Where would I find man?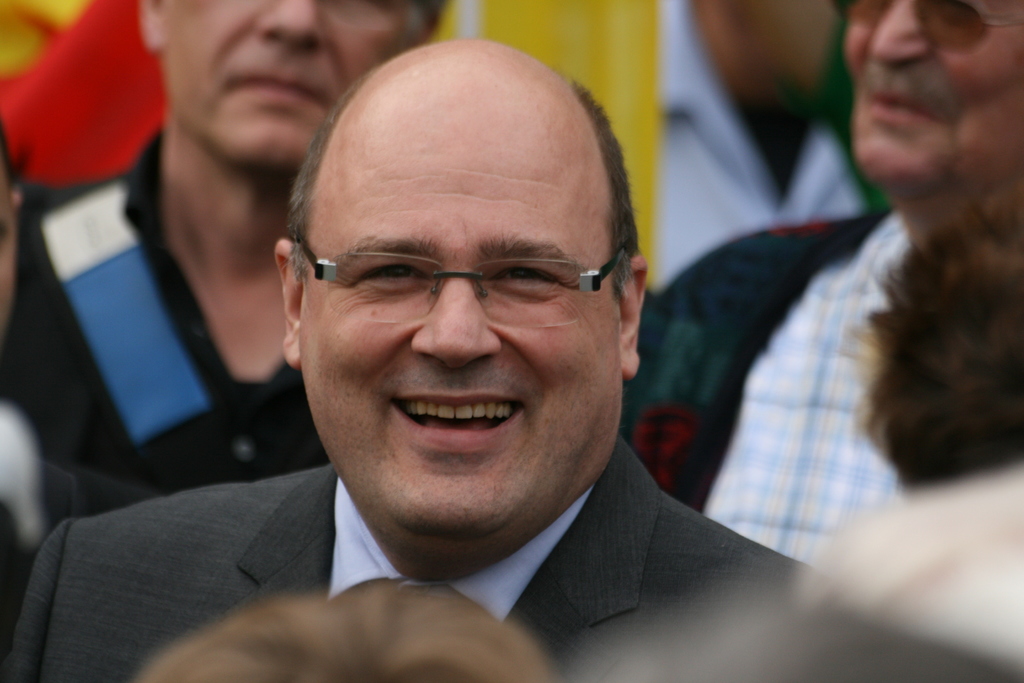
At pyautogui.locateOnScreen(623, 0, 1023, 563).
